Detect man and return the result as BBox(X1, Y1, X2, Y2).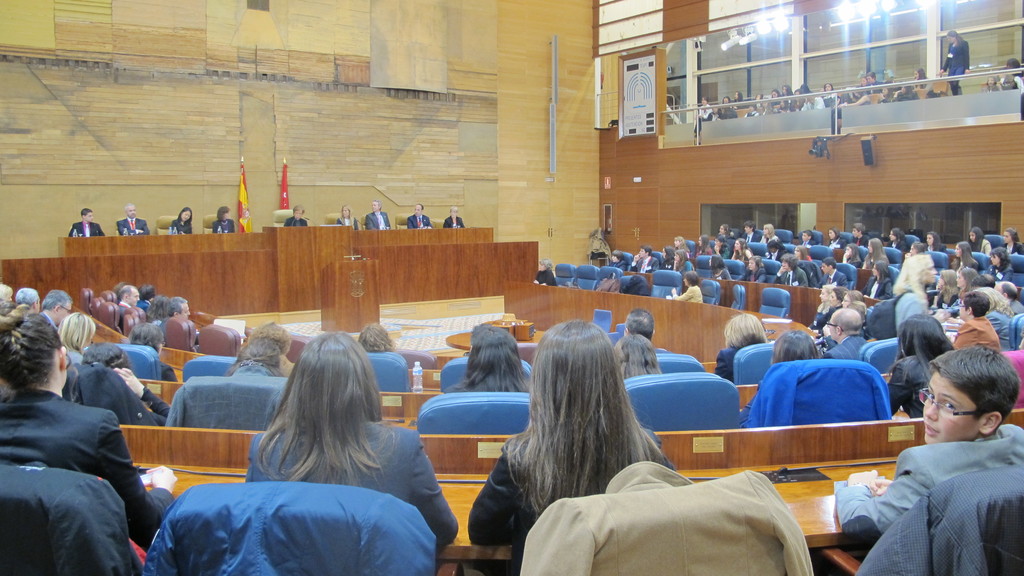
BBox(819, 307, 867, 361).
